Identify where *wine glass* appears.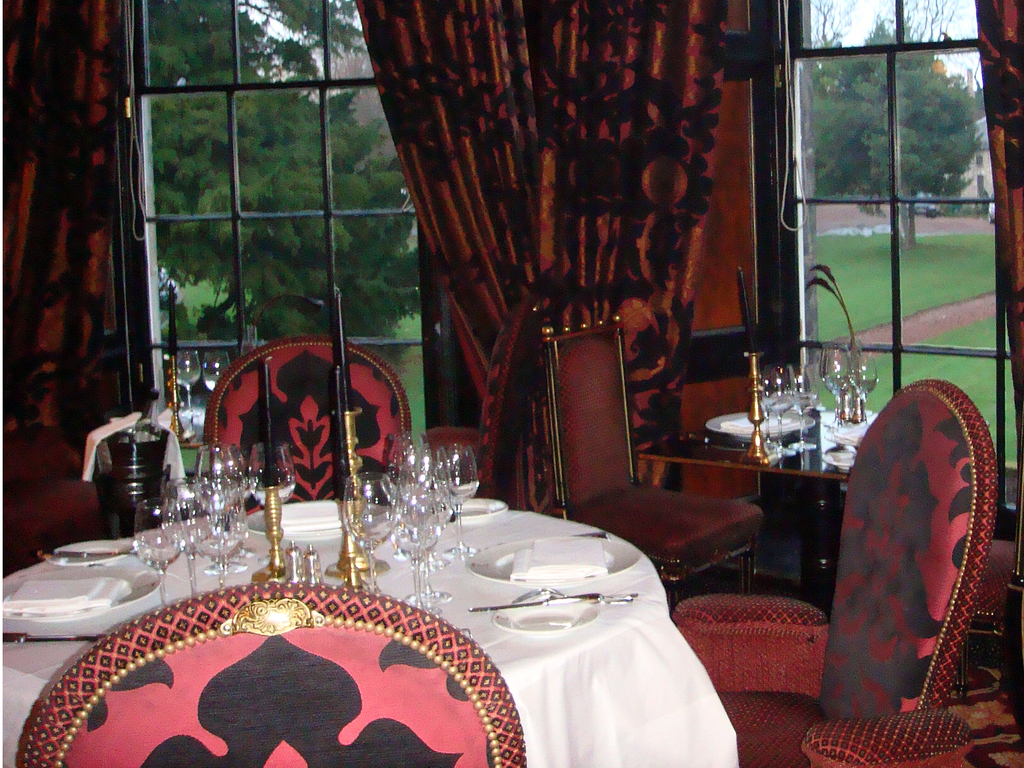
Appears at left=381, top=483, right=436, bottom=609.
